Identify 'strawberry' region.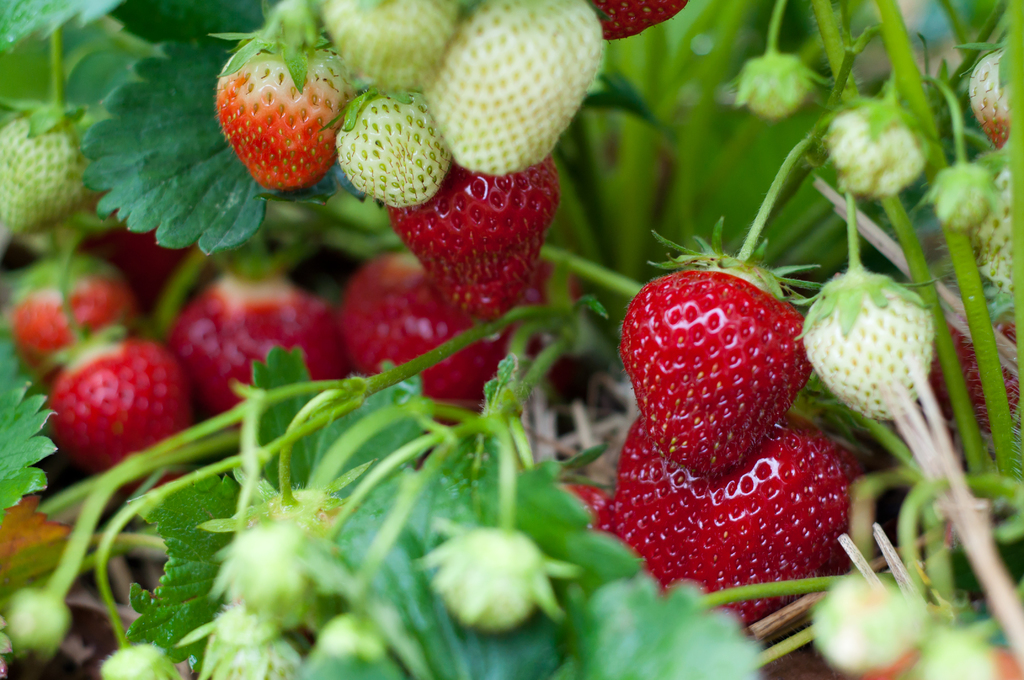
Region: Rect(170, 264, 335, 416).
